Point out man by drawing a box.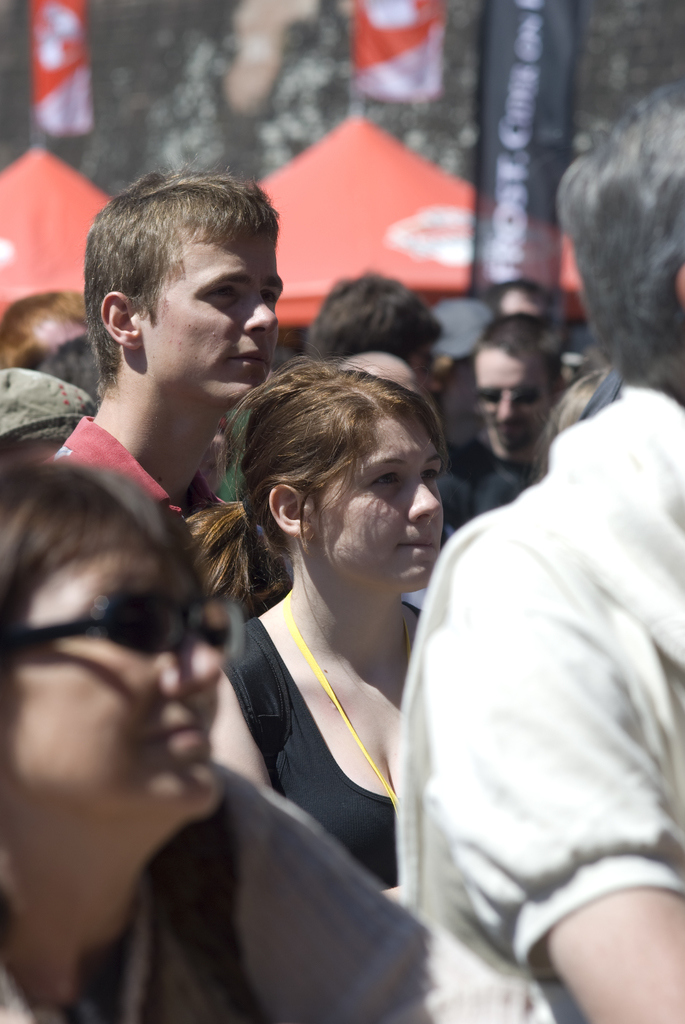
Rect(446, 316, 574, 520).
